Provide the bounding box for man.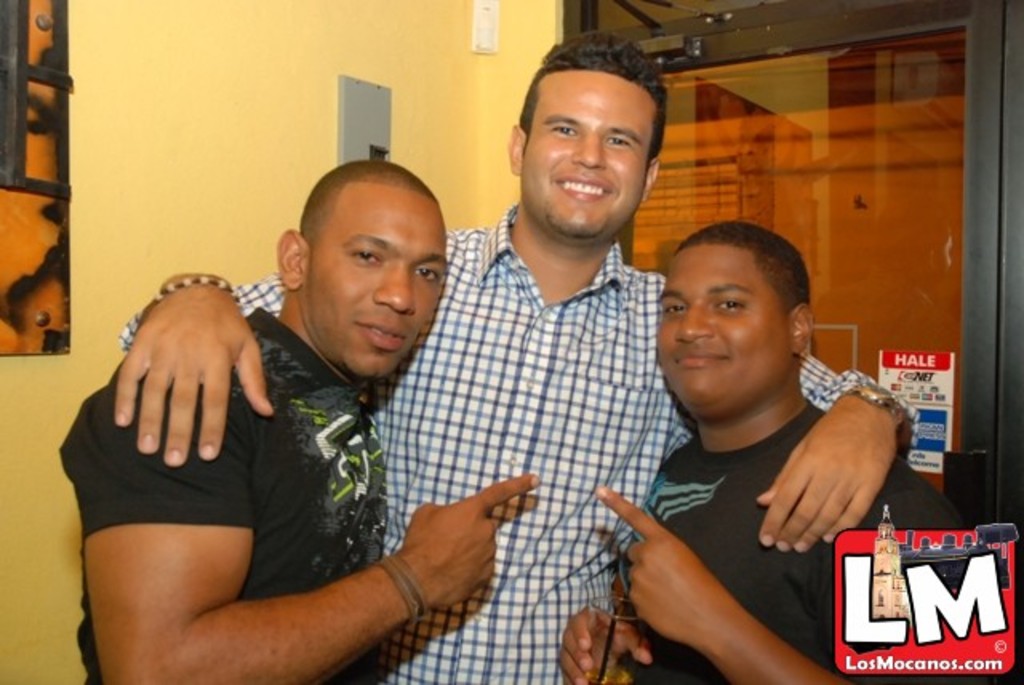
bbox=[114, 24, 912, 683].
